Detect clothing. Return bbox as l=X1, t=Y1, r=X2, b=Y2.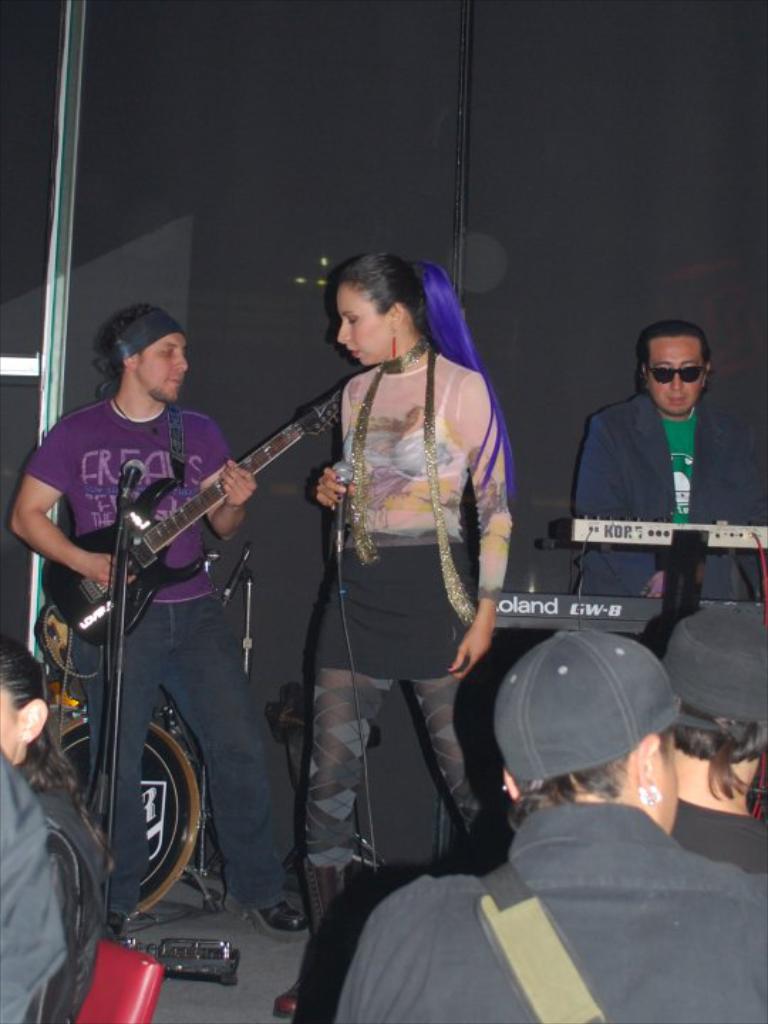
l=0, t=747, r=112, b=1023.
